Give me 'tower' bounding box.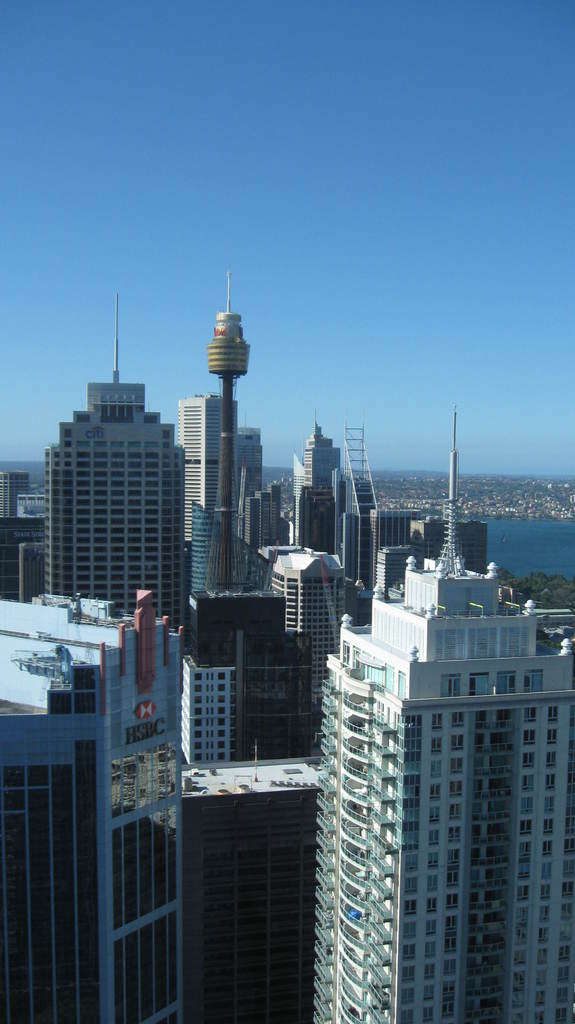
left=37, top=292, right=213, bottom=637.
